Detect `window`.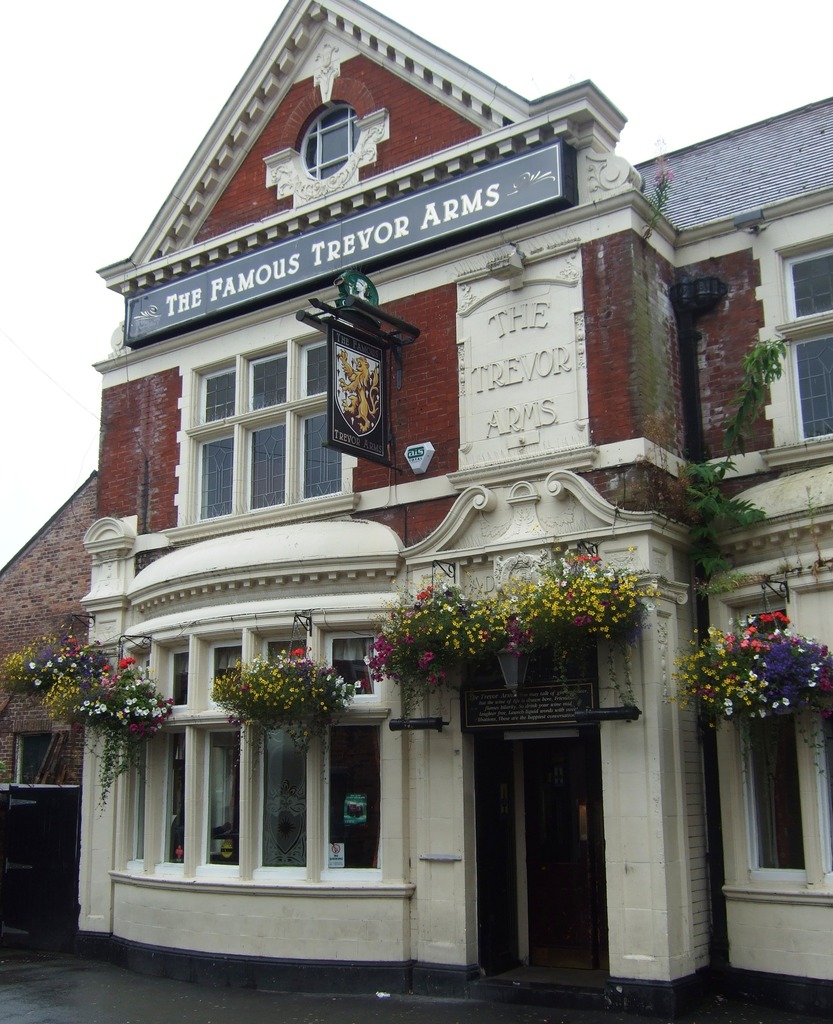
Detected at 778 225 832 447.
